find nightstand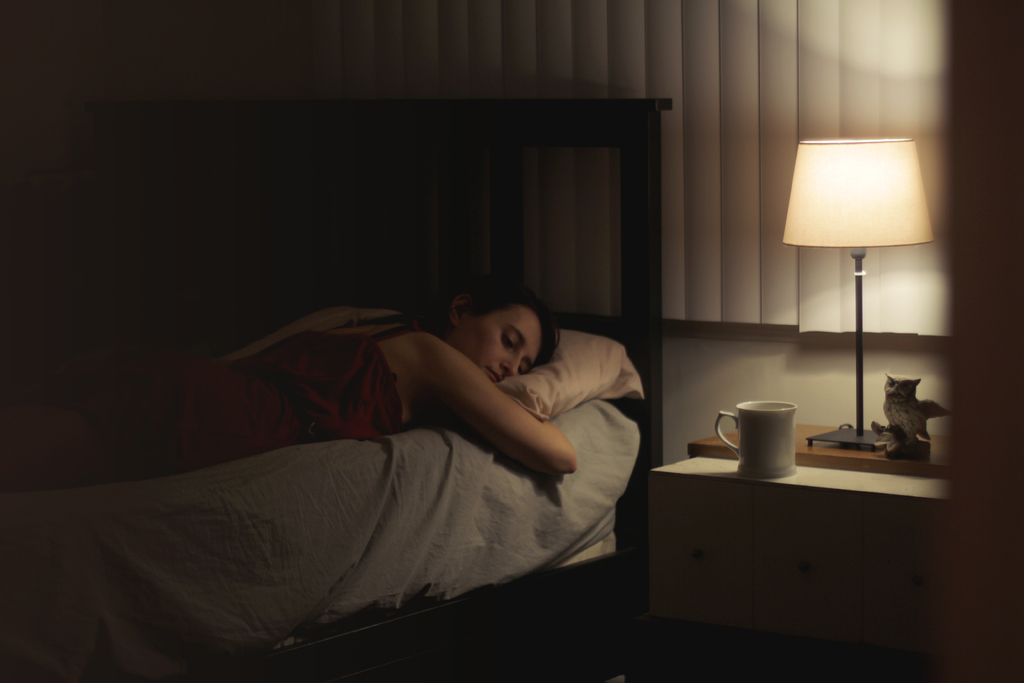
l=688, t=425, r=949, b=476
